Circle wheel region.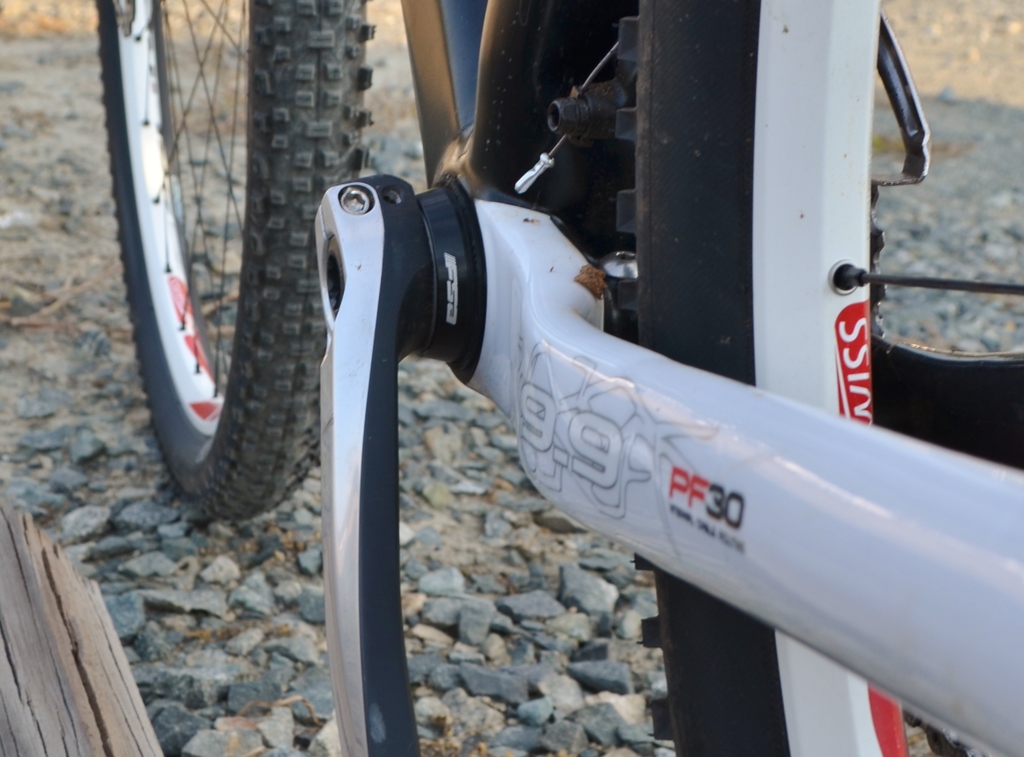
Region: [631,0,1023,756].
